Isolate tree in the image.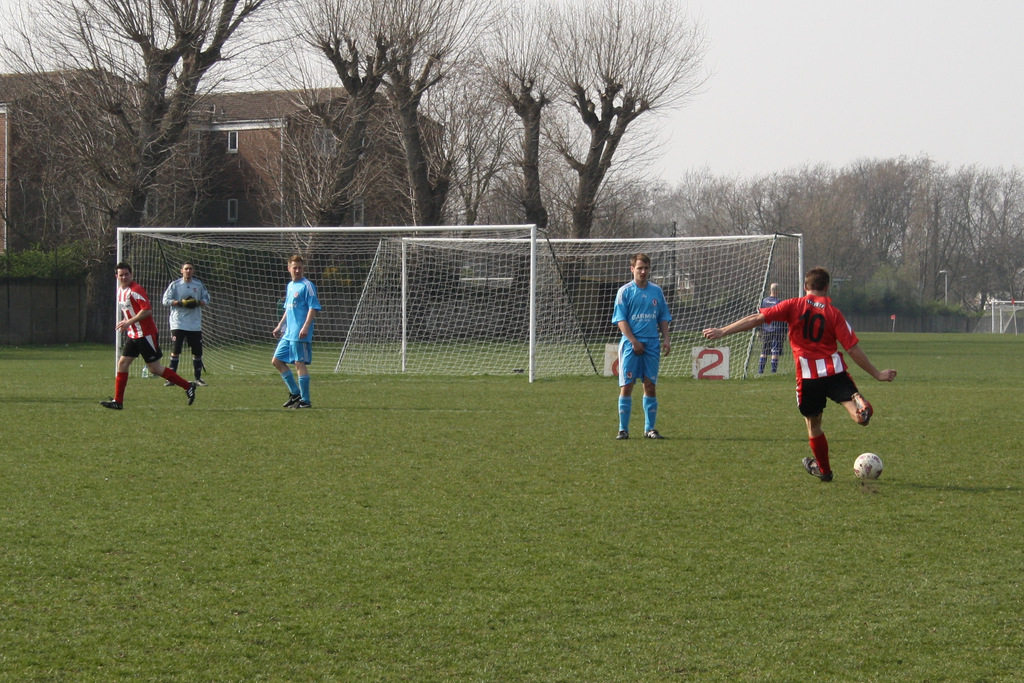
Isolated region: box(559, 0, 715, 344).
